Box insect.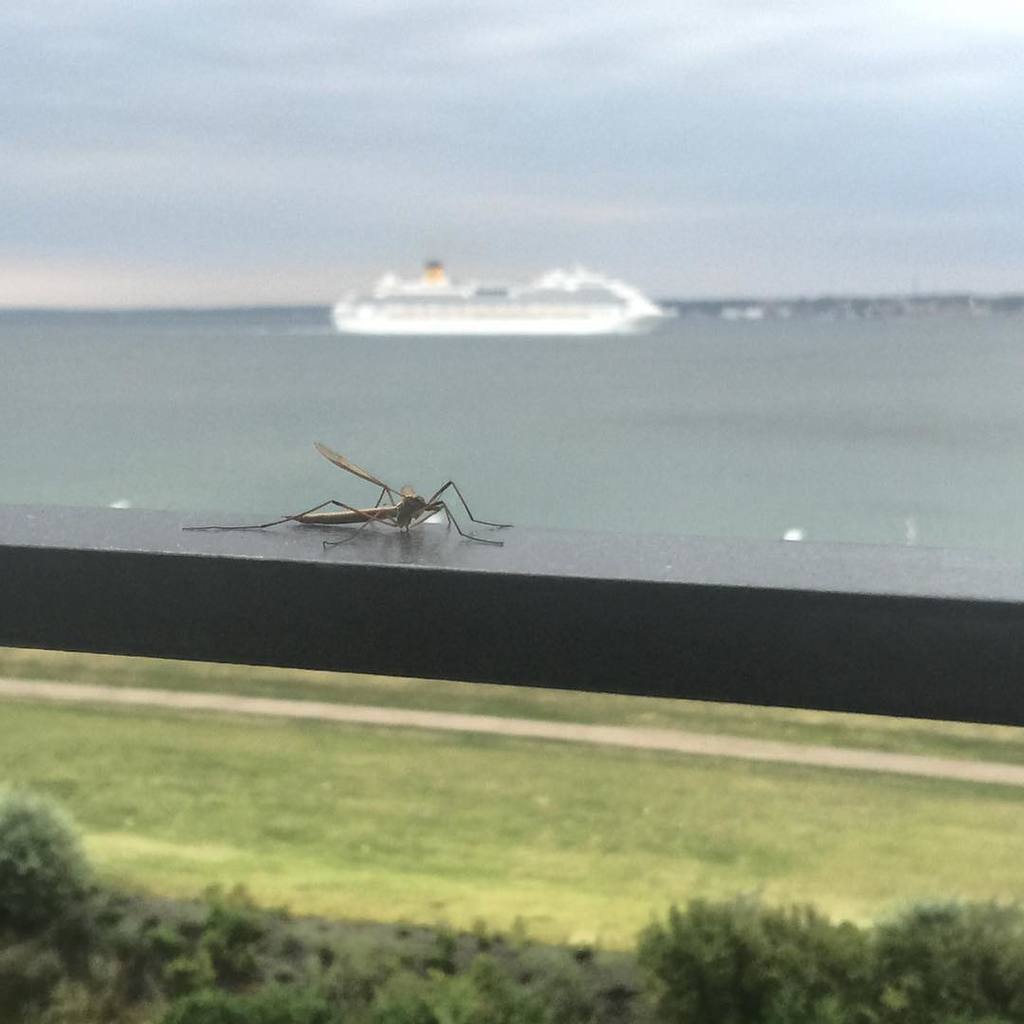
{"left": 180, "top": 447, "right": 519, "bottom": 541}.
